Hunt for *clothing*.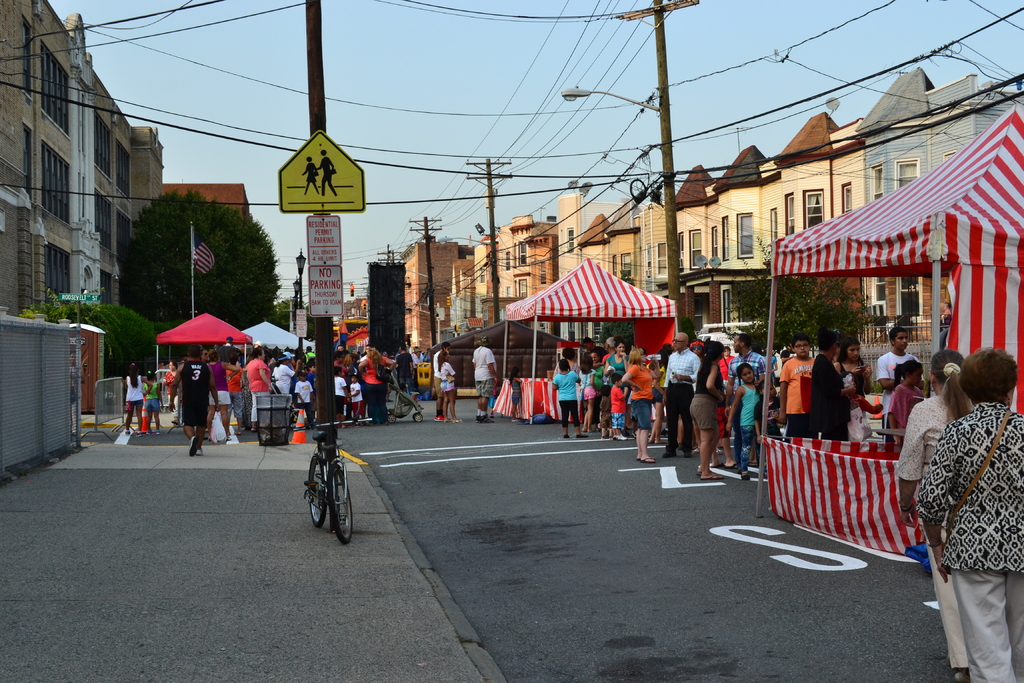
Hunted down at 875 349 920 444.
